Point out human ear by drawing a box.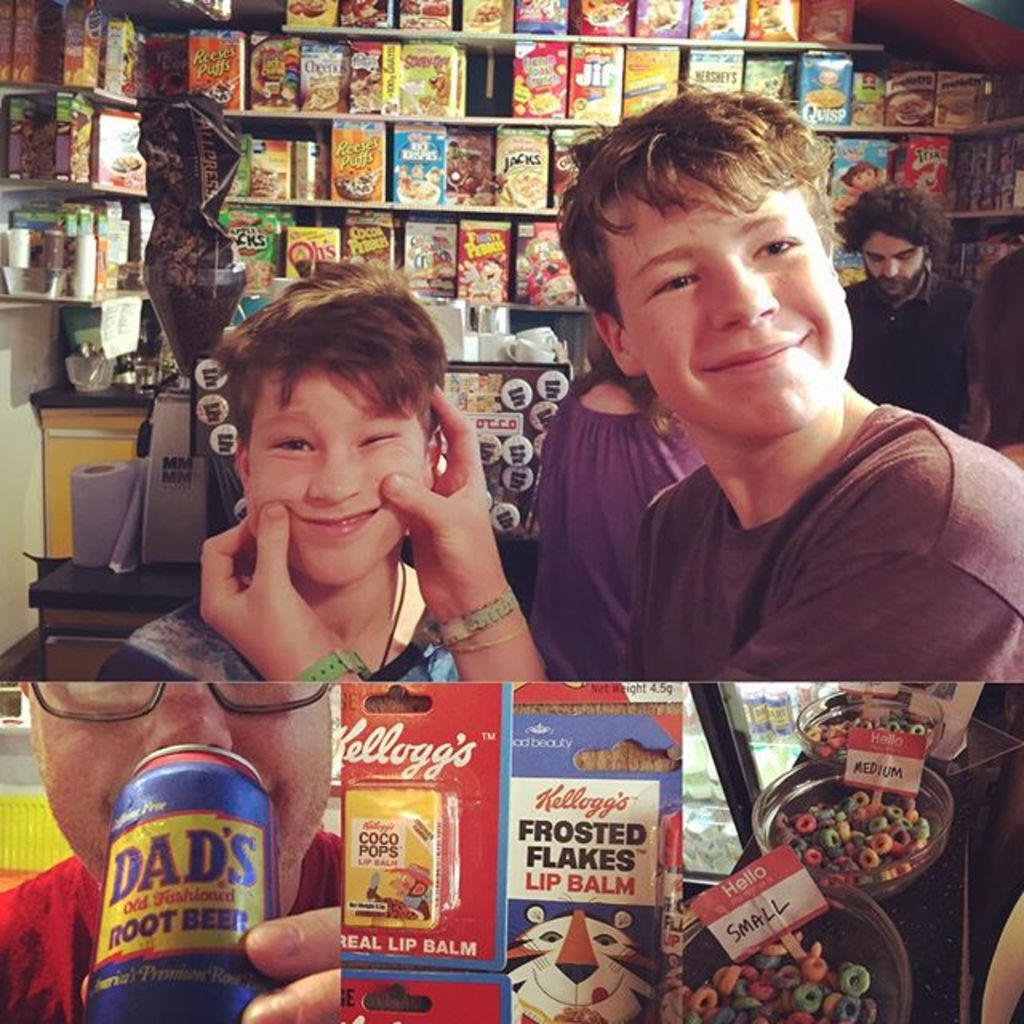
bbox(419, 422, 434, 477).
